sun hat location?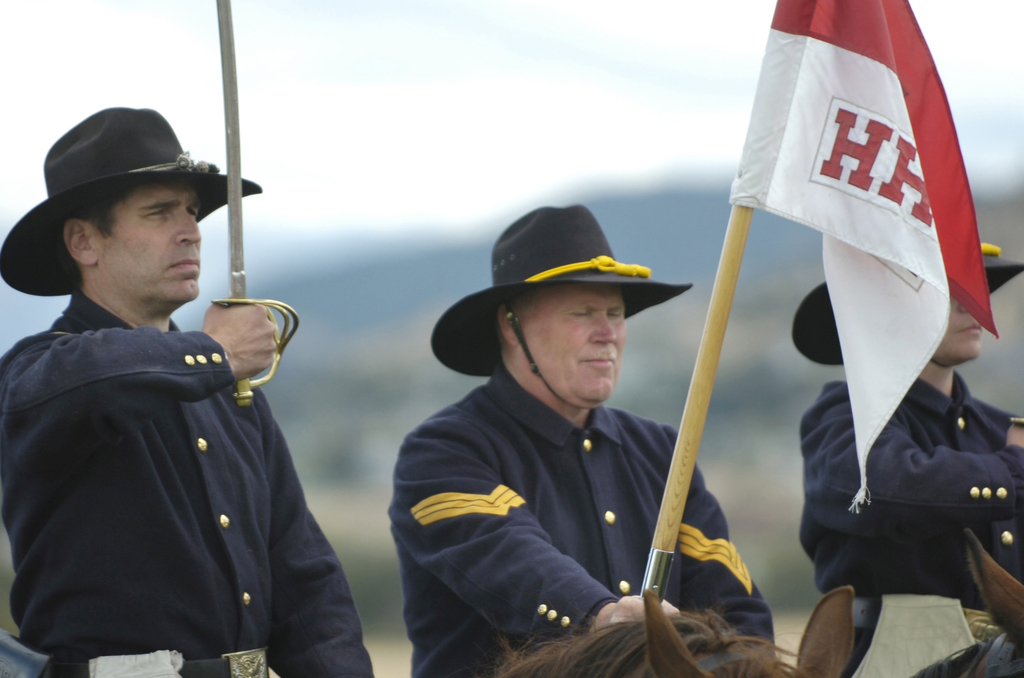
(427,200,696,419)
